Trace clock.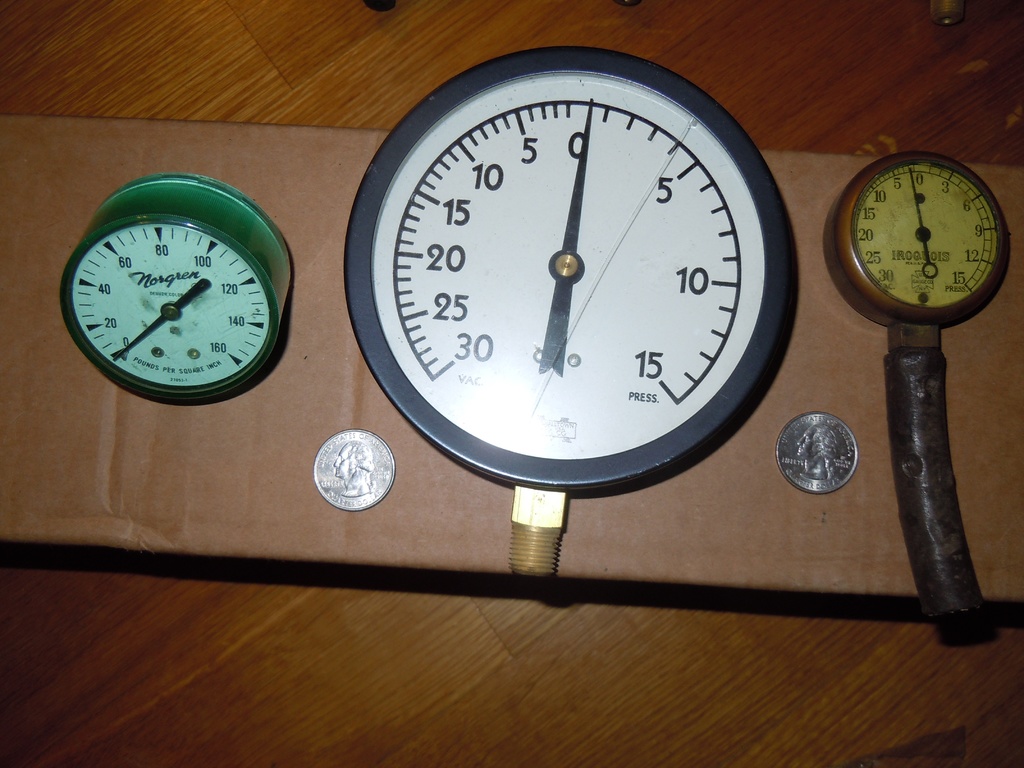
Traced to box=[344, 54, 788, 481].
